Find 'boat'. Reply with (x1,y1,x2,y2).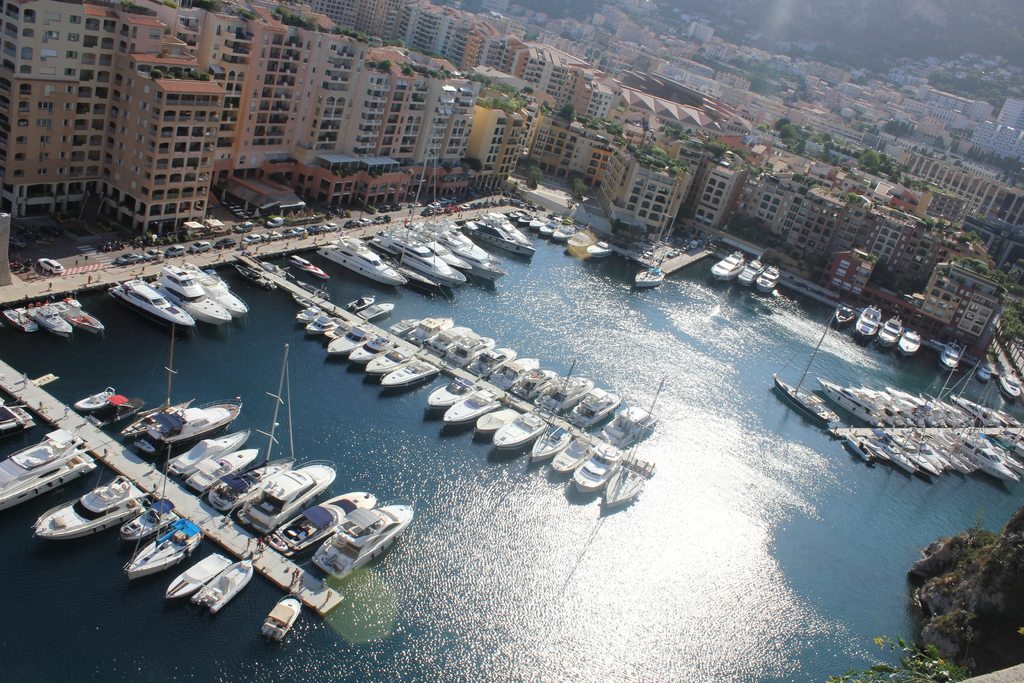
(192,557,256,612).
